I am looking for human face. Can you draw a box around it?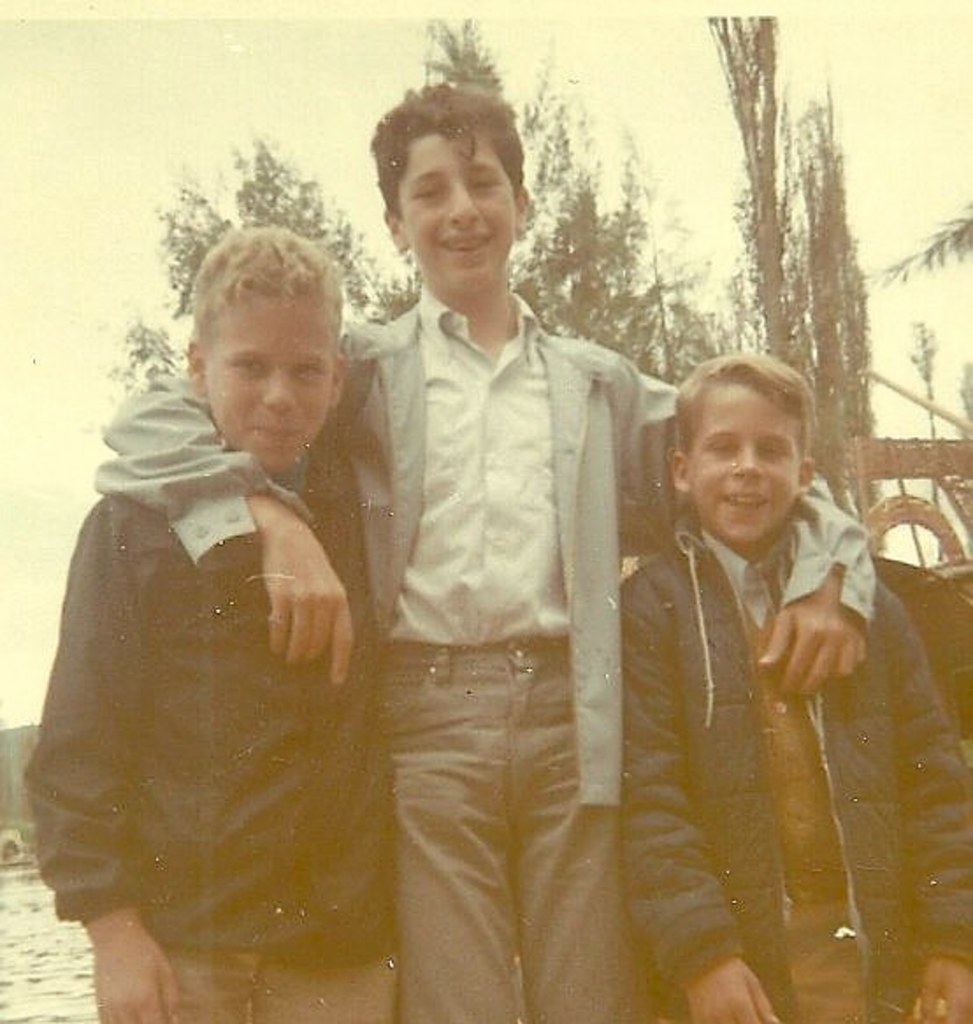
Sure, the bounding box is <region>678, 376, 804, 548</region>.
